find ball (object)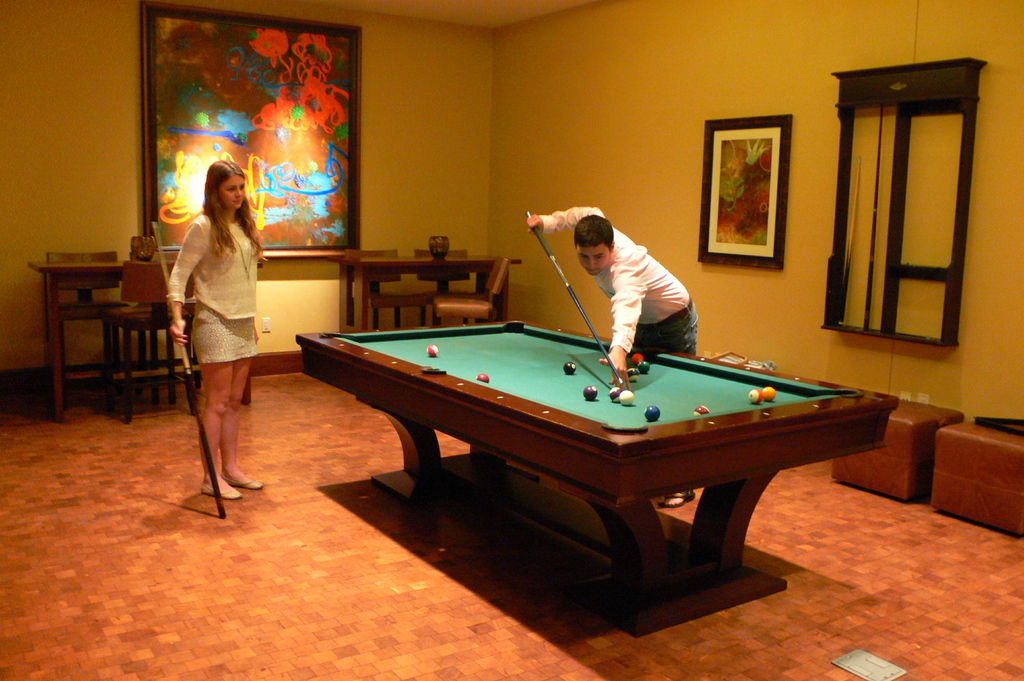
bbox(563, 357, 577, 377)
